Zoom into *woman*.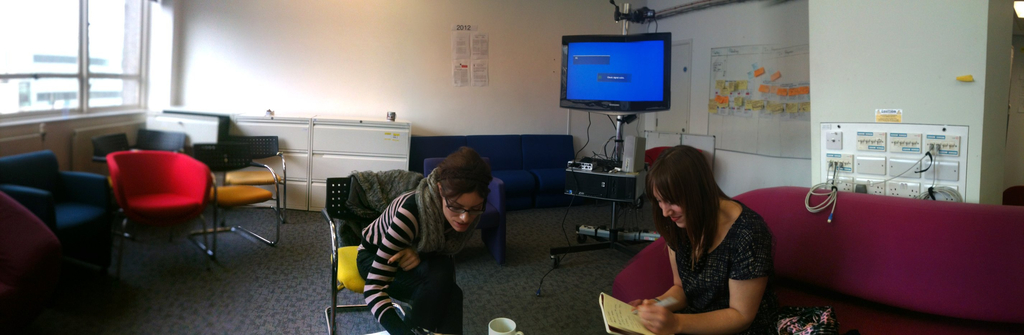
Zoom target: [349,149,499,334].
